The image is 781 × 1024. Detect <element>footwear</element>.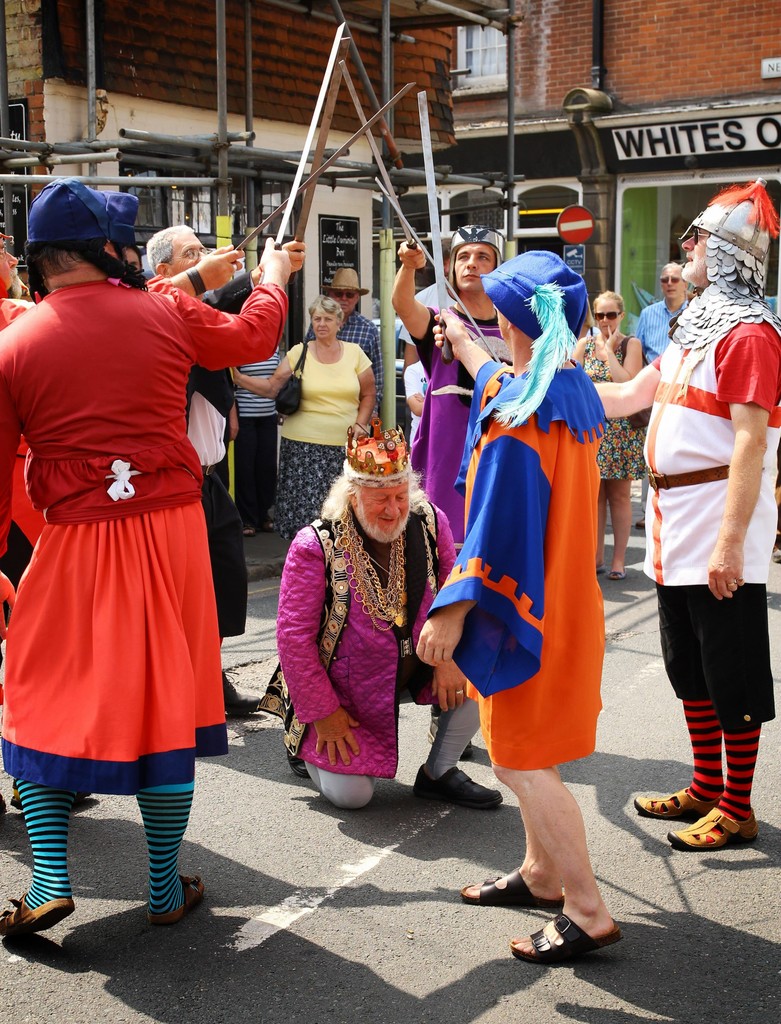
Detection: (220,669,263,718).
